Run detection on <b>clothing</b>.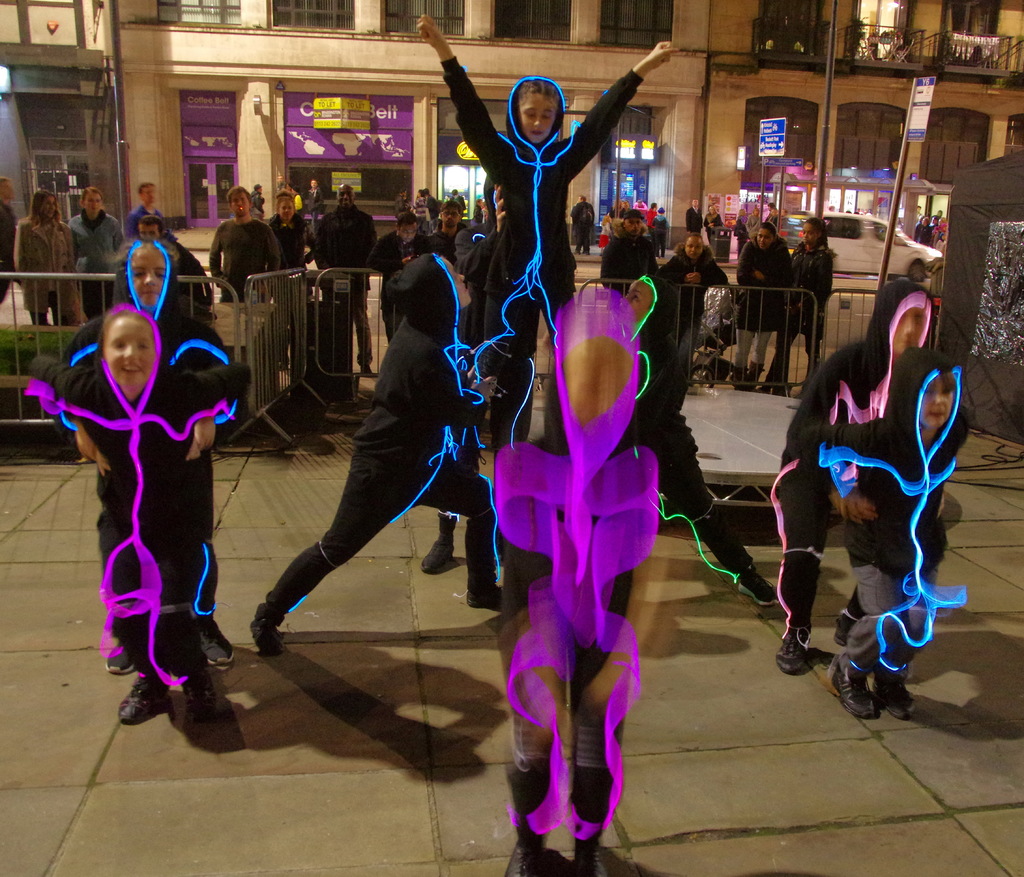
Result: l=55, t=236, r=236, b=644.
